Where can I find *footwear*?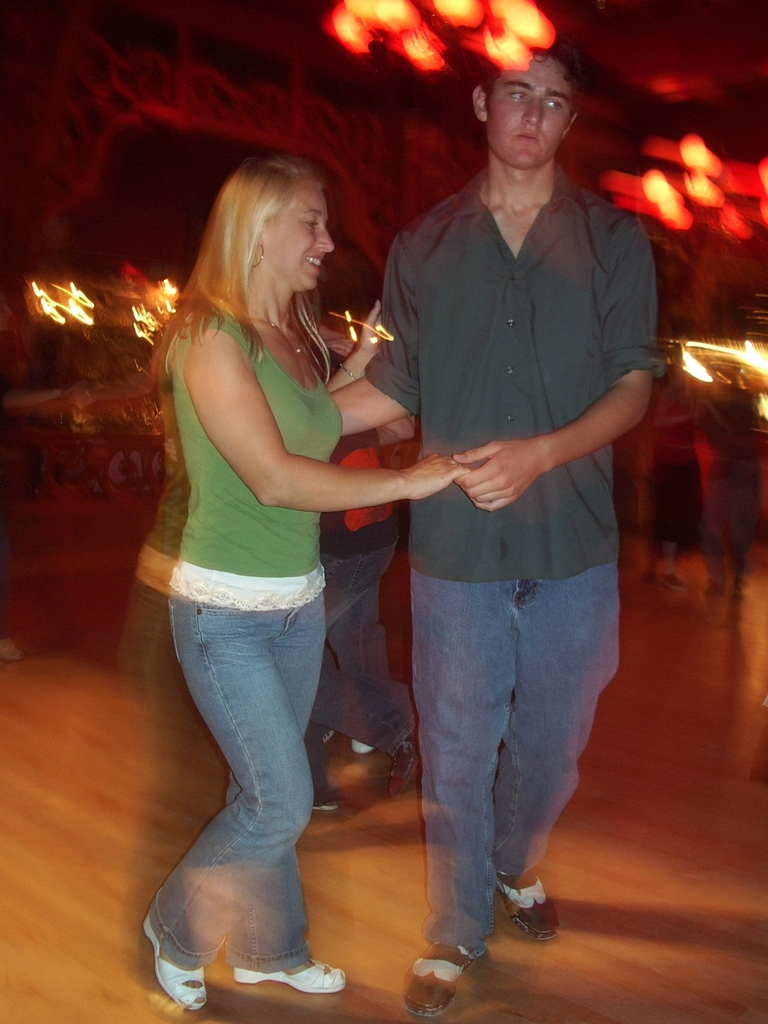
You can find it at select_region(234, 960, 346, 997).
